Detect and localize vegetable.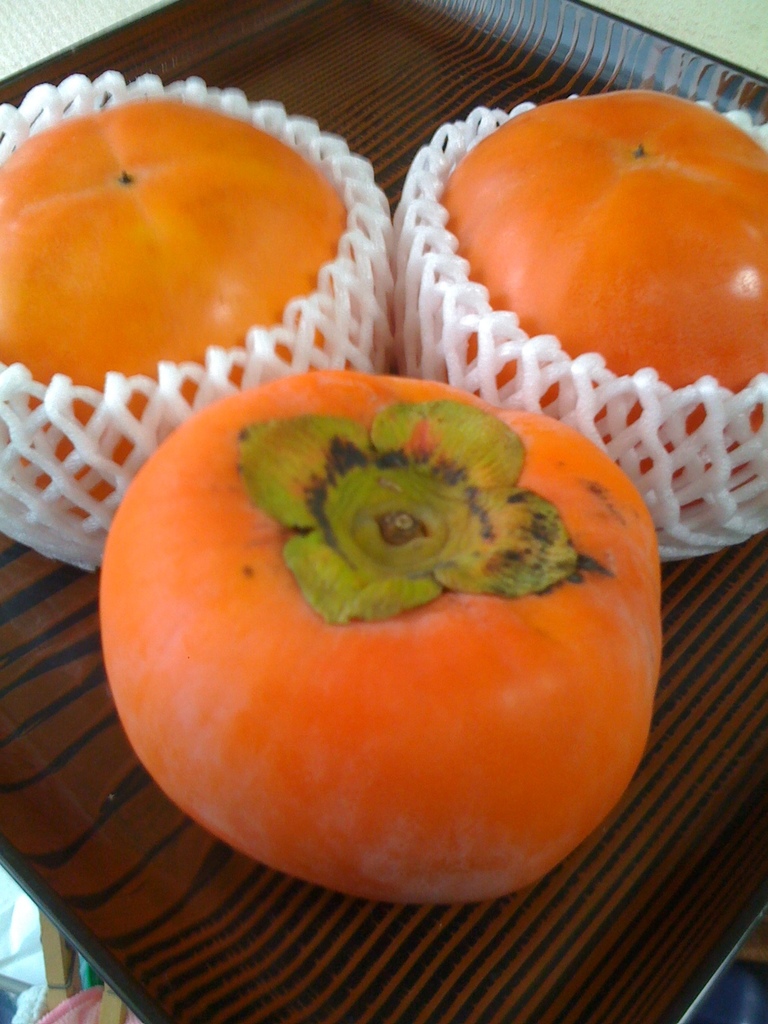
Localized at 427,84,767,522.
